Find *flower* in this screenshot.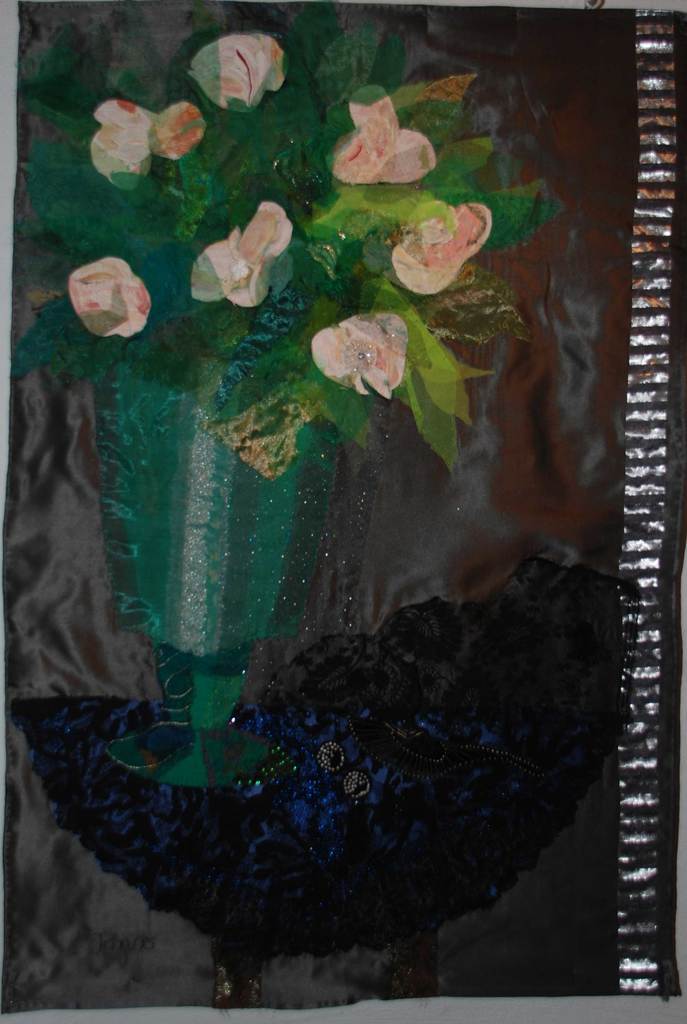
The bounding box for *flower* is box(385, 204, 493, 296).
